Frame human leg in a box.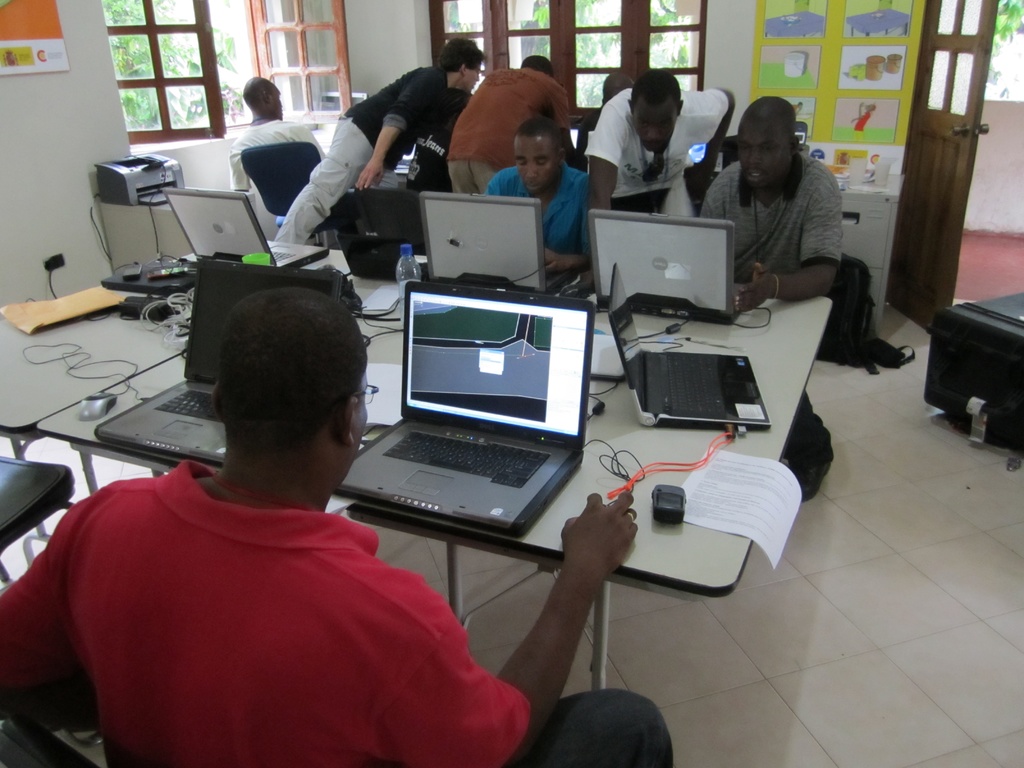
region(381, 156, 397, 188).
